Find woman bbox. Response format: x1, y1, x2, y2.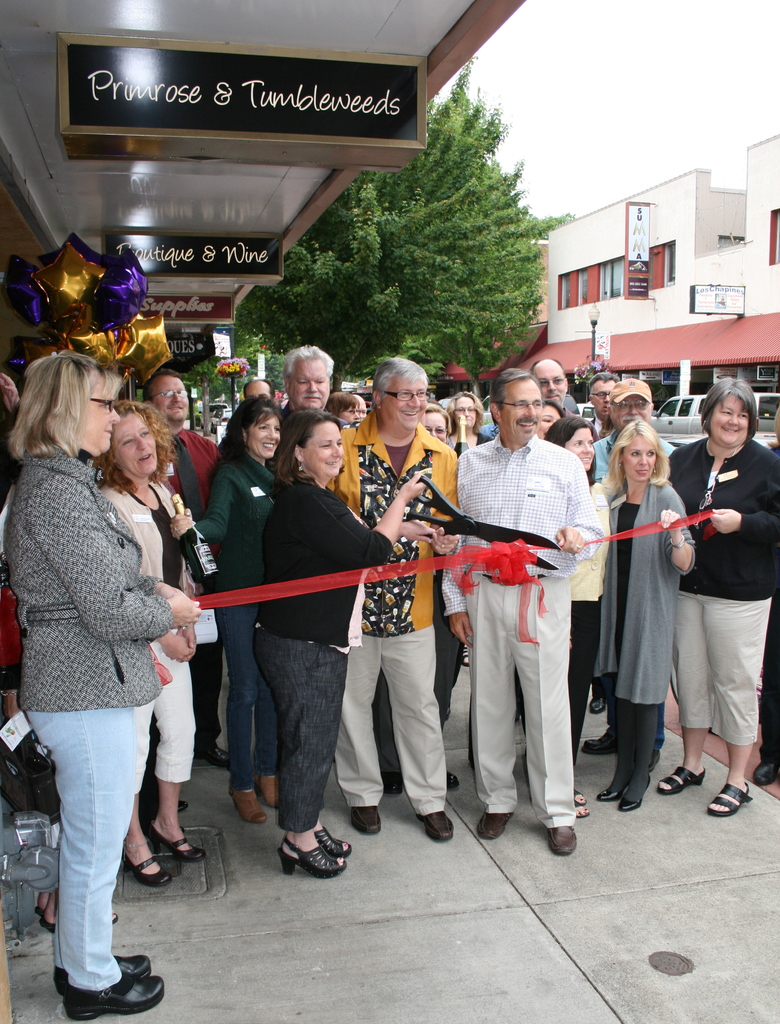
540, 413, 615, 817.
